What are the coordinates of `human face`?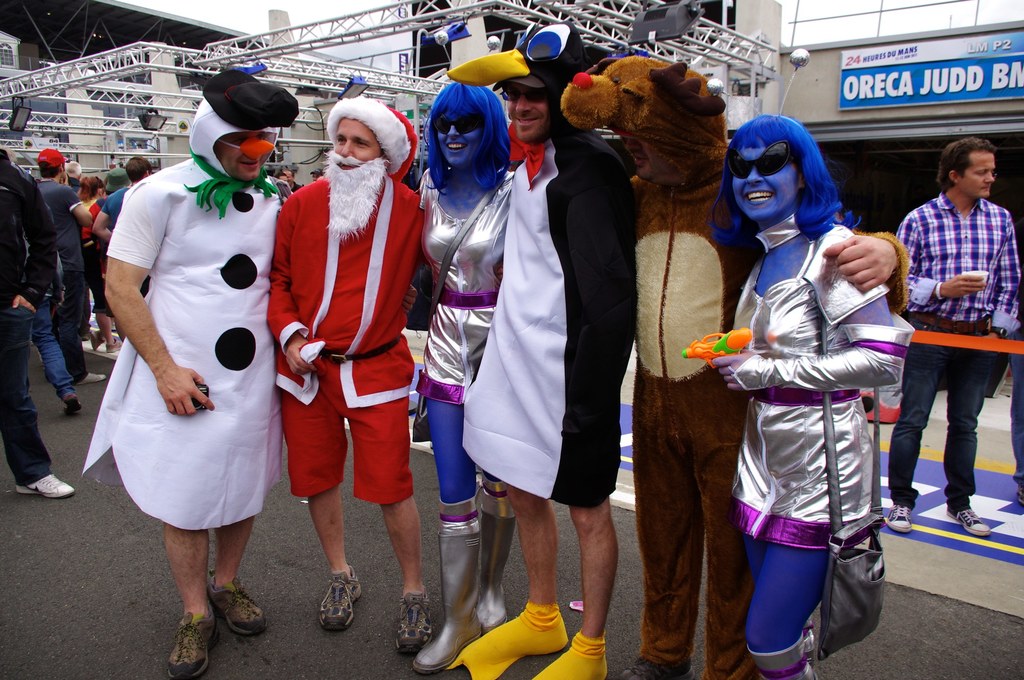
(507, 86, 553, 141).
